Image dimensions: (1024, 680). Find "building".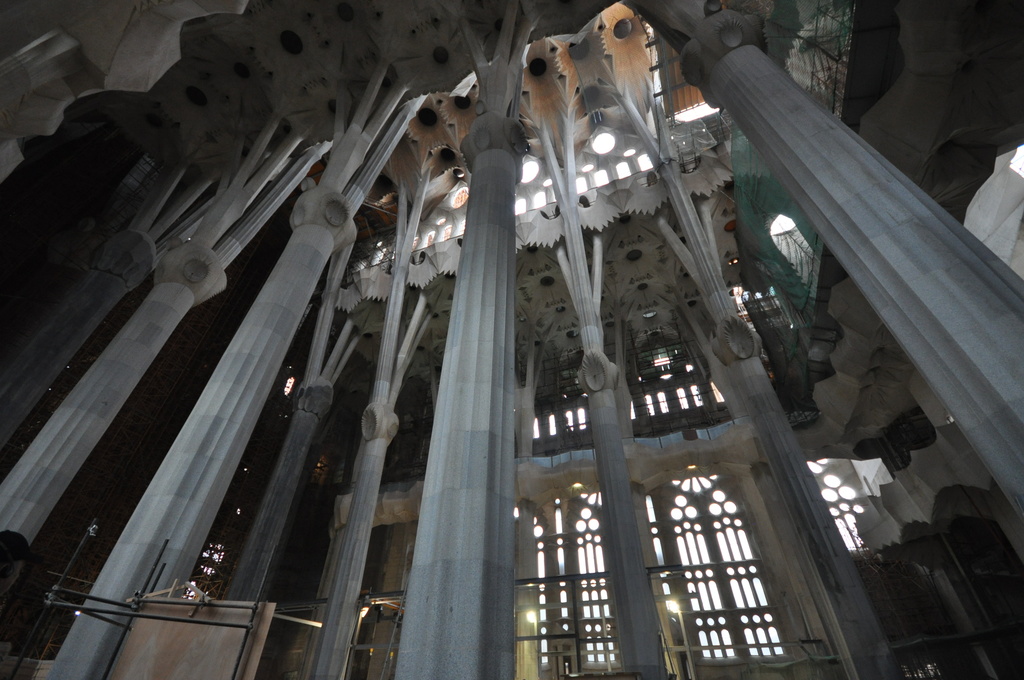
region(0, 0, 1023, 679).
